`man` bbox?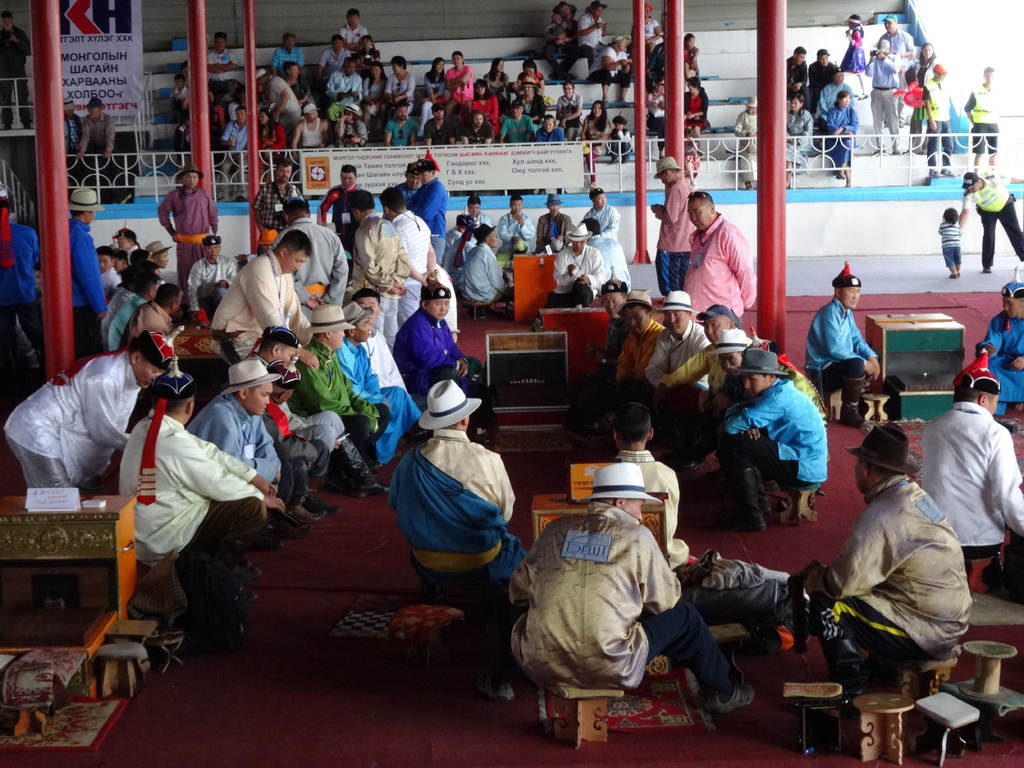
Rect(271, 195, 346, 307)
